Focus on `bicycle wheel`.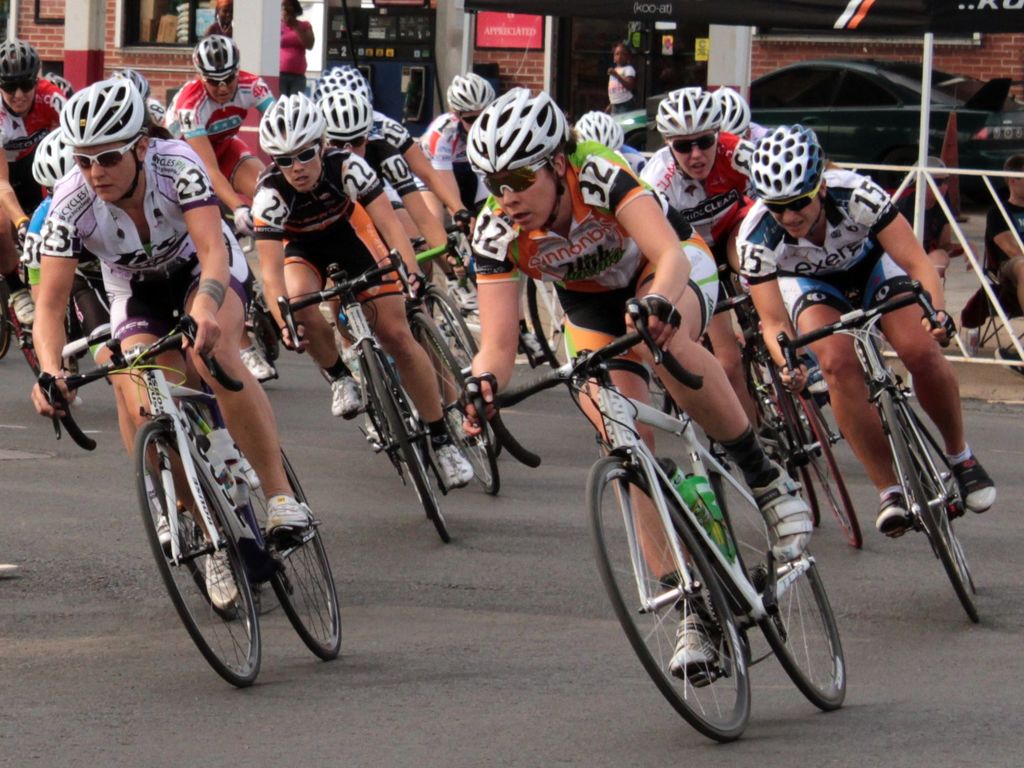
Focused at bbox=(410, 289, 500, 506).
